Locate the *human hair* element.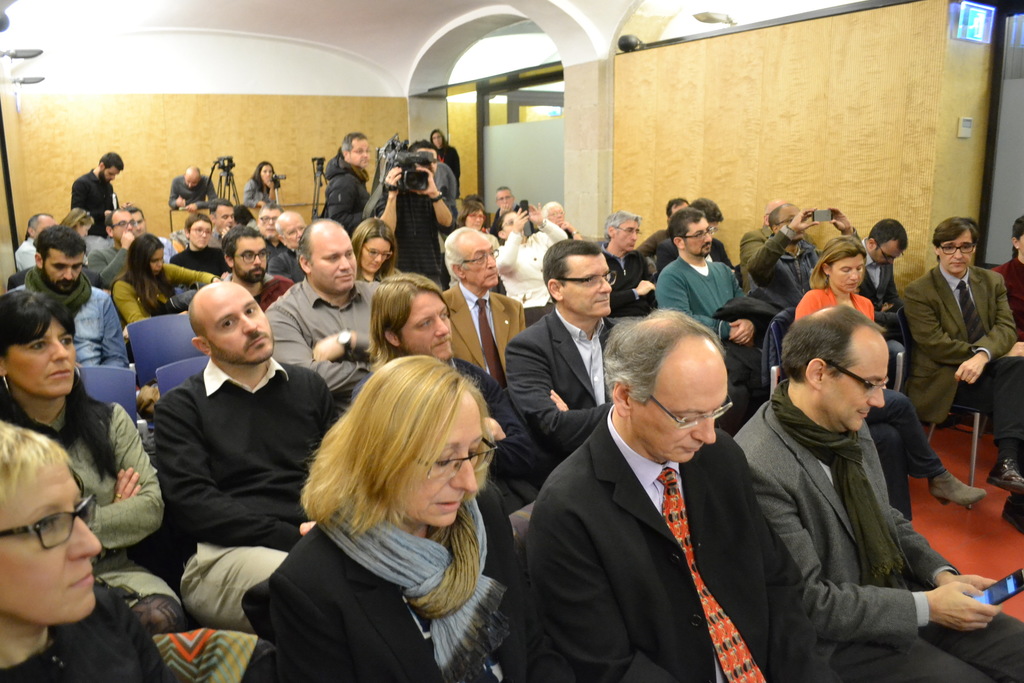
Element bbox: Rect(25, 216, 51, 229).
